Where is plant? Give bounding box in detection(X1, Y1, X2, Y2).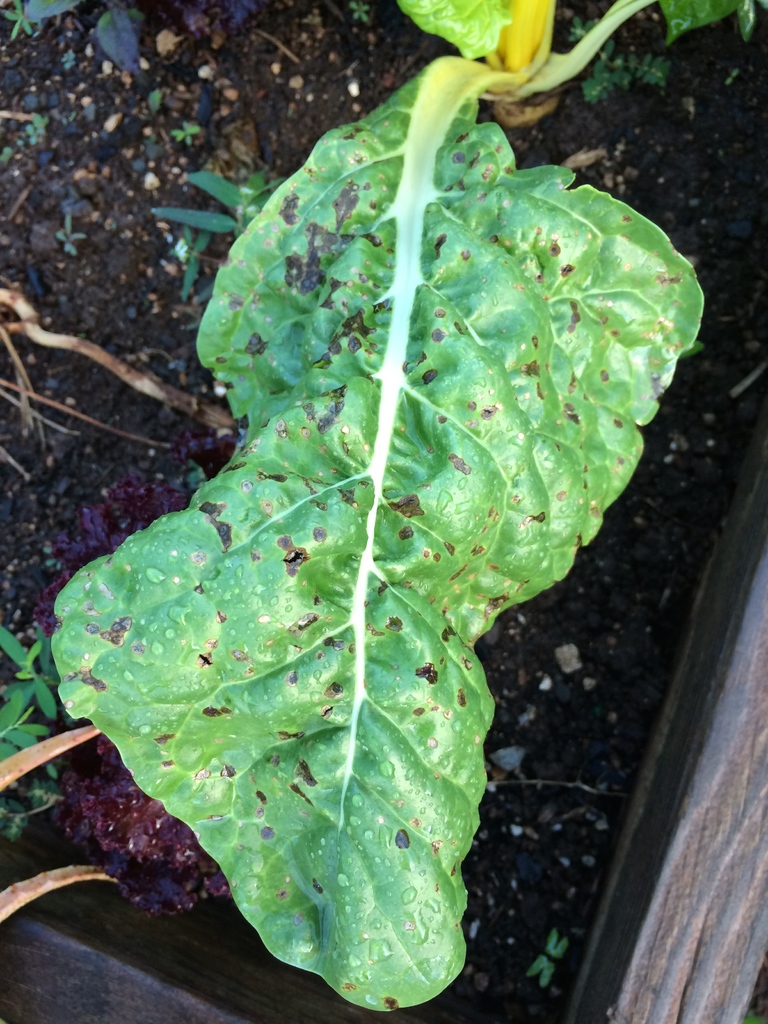
detection(528, 932, 567, 991).
